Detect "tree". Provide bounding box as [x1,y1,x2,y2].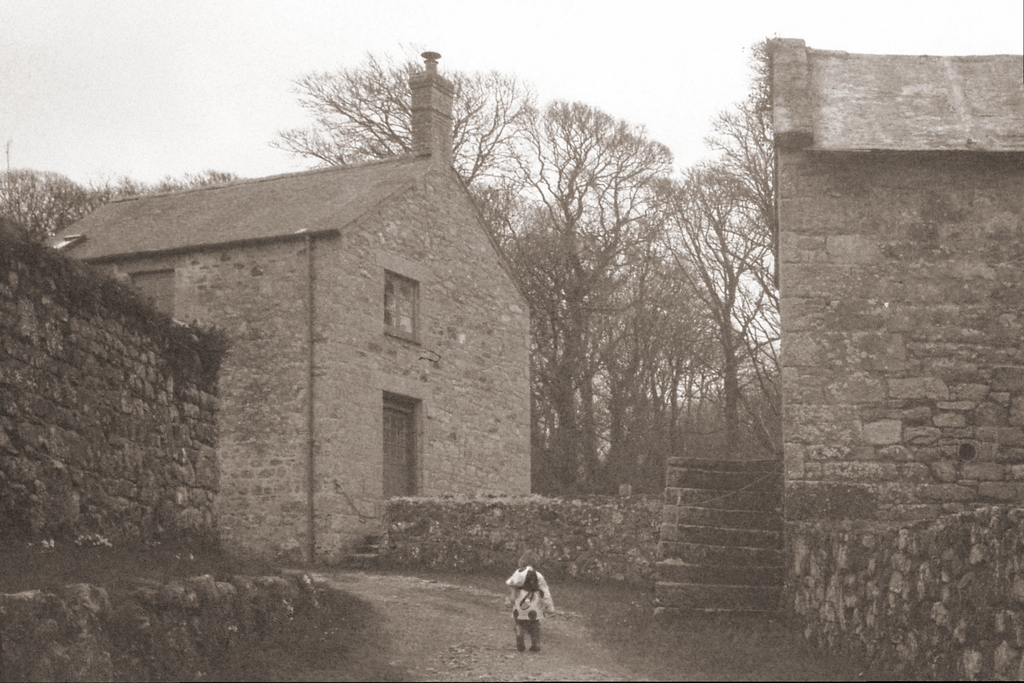
[0,167,118,236].
